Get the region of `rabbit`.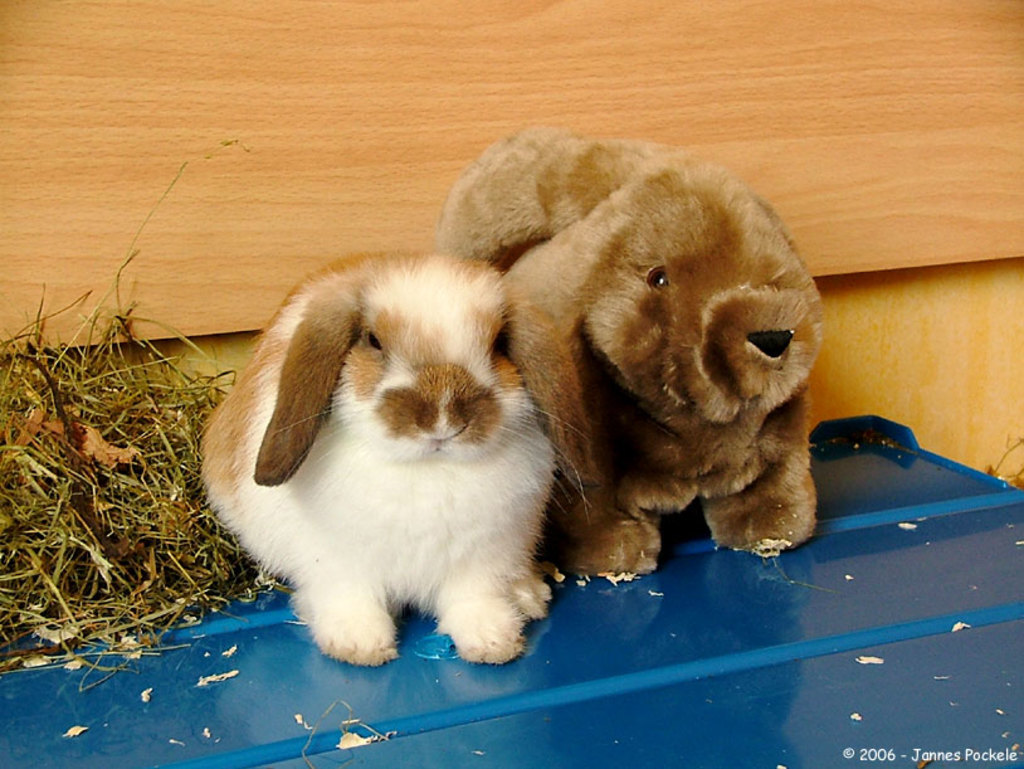
(x1=194, y1=247, x2=590, y2=672).
